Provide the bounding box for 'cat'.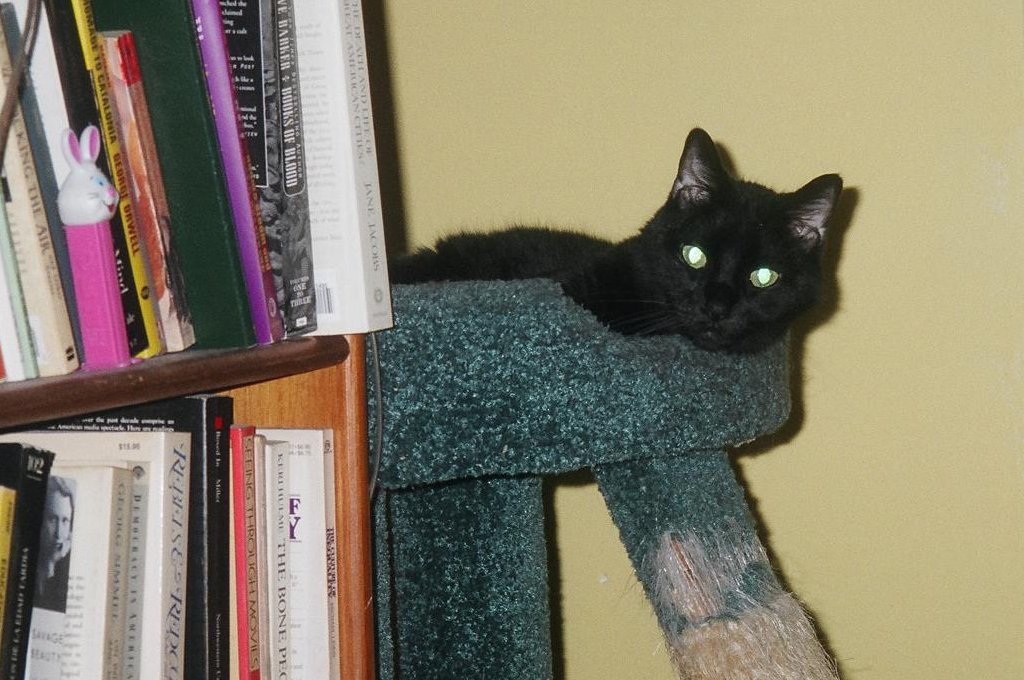
53:125:121:231.
